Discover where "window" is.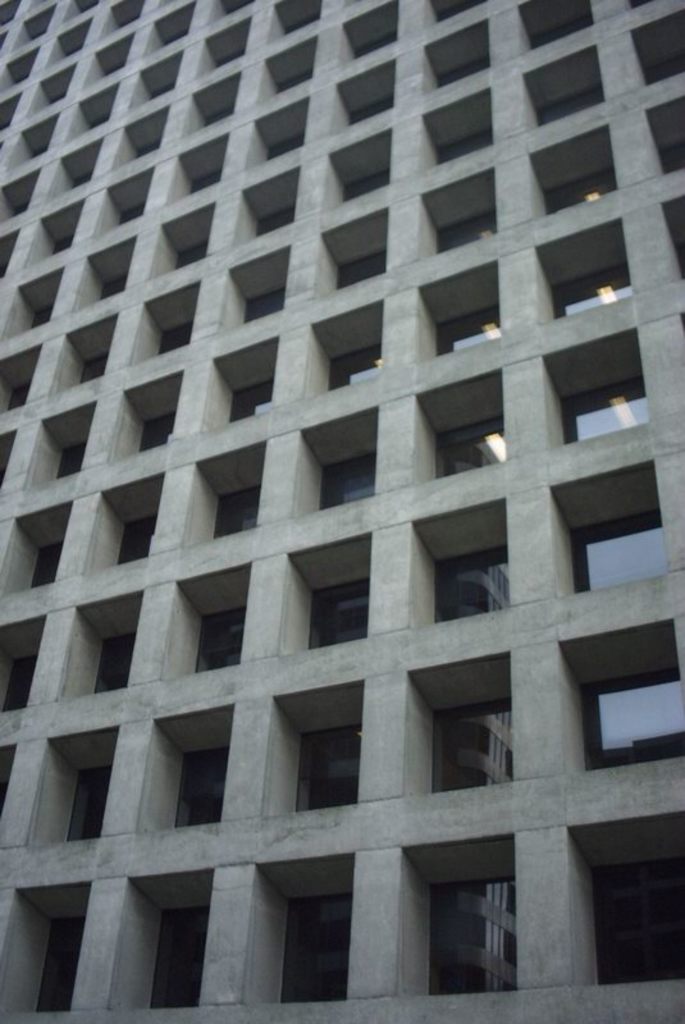
Discovered at <bbox>597, 673, 668, 767</bbox>.
